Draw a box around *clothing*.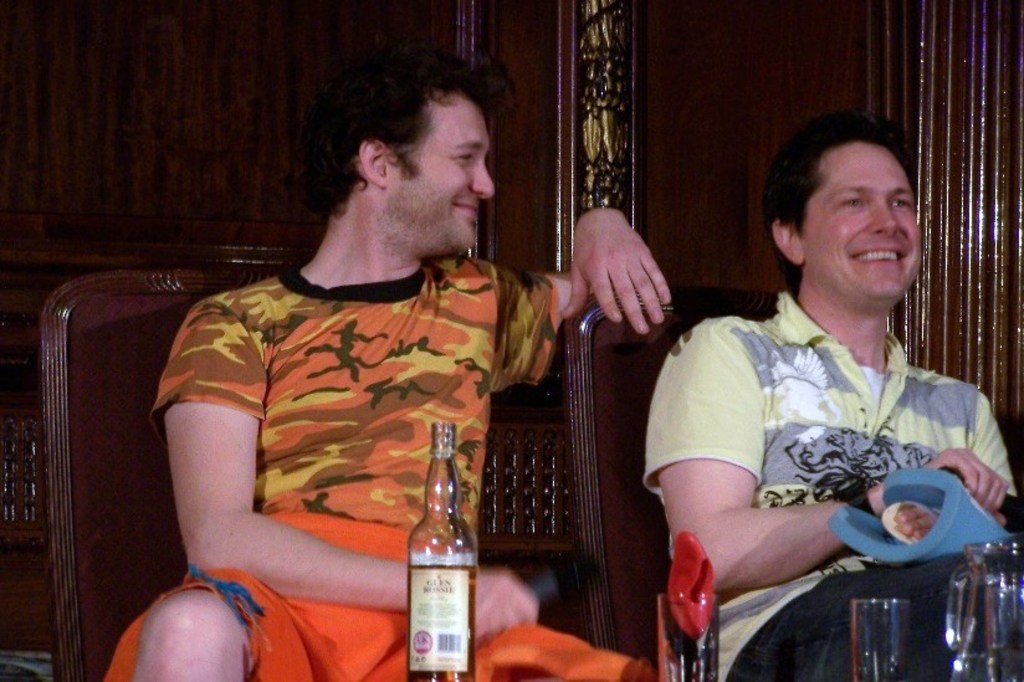
(638, 286, 1023, 681).
